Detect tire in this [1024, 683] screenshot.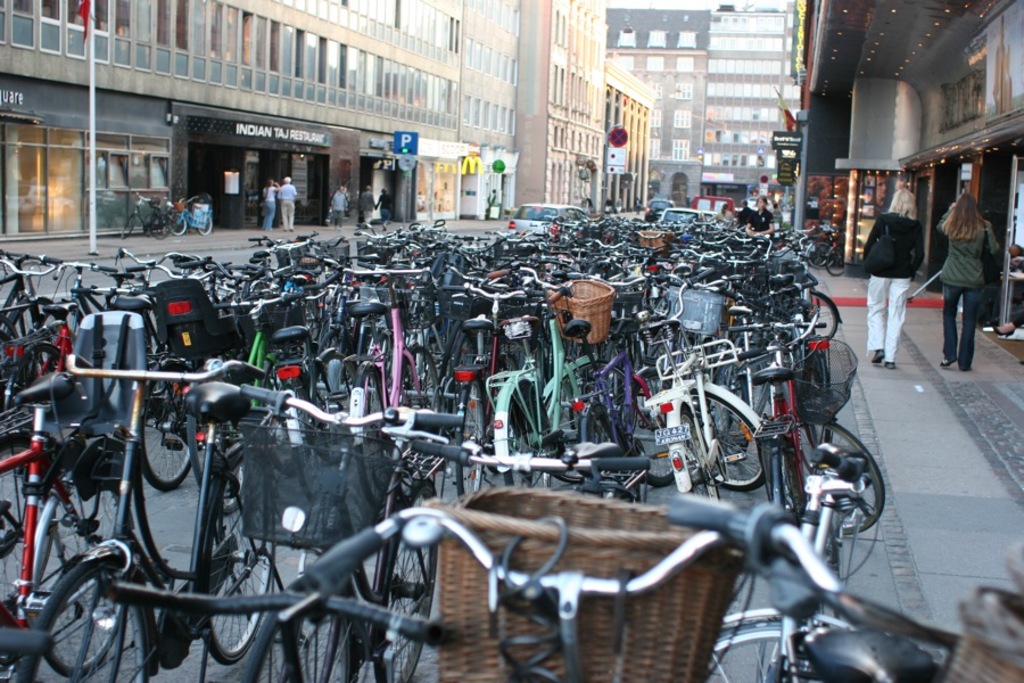
Detection: crop(695, 393, 767, 493).
